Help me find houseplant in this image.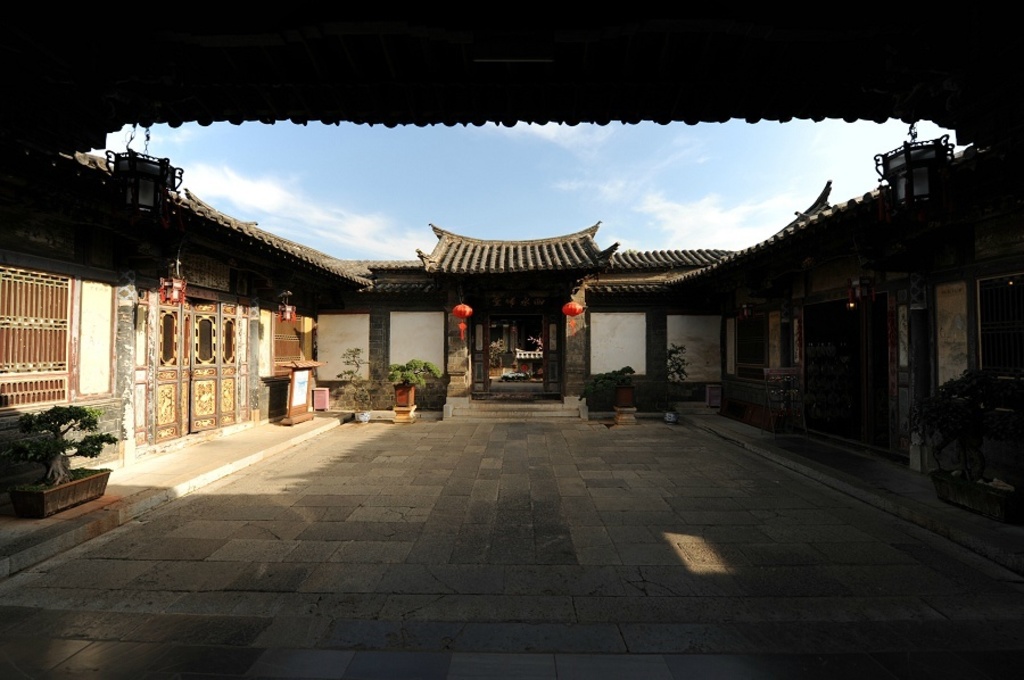
Found it: 906, 368, 1023, 523.
